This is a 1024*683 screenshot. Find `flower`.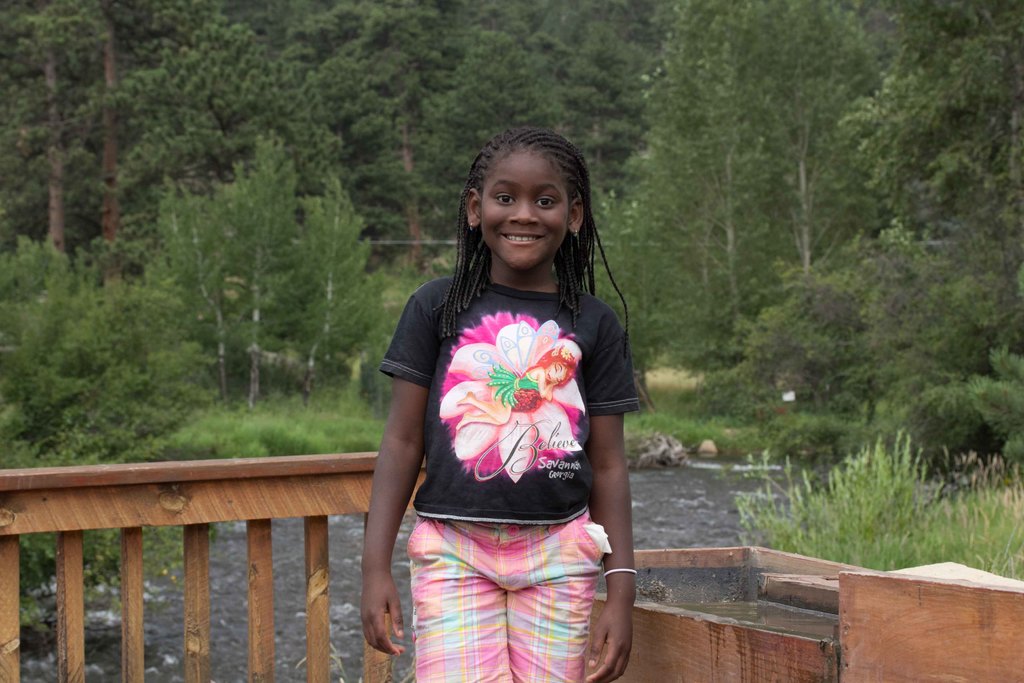
Bounding box: 438, 321, 588, 486.
